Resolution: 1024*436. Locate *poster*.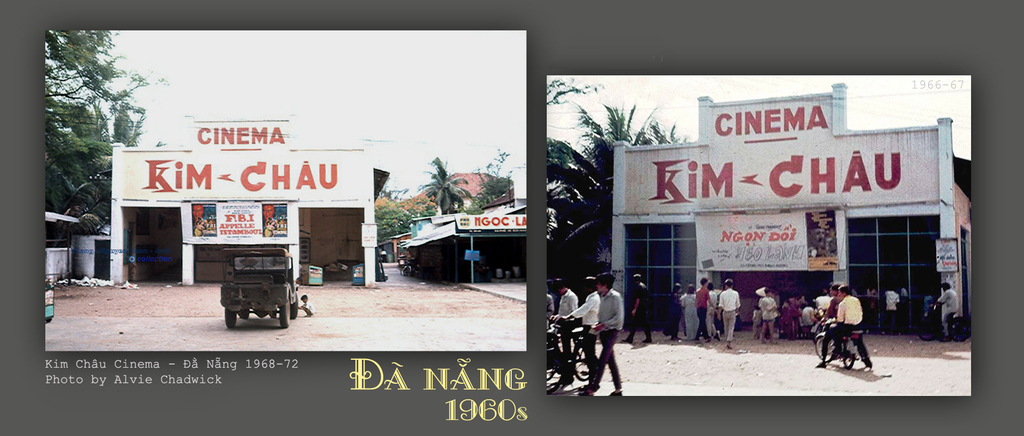
bbox=(0, 0, 1023, 435).
